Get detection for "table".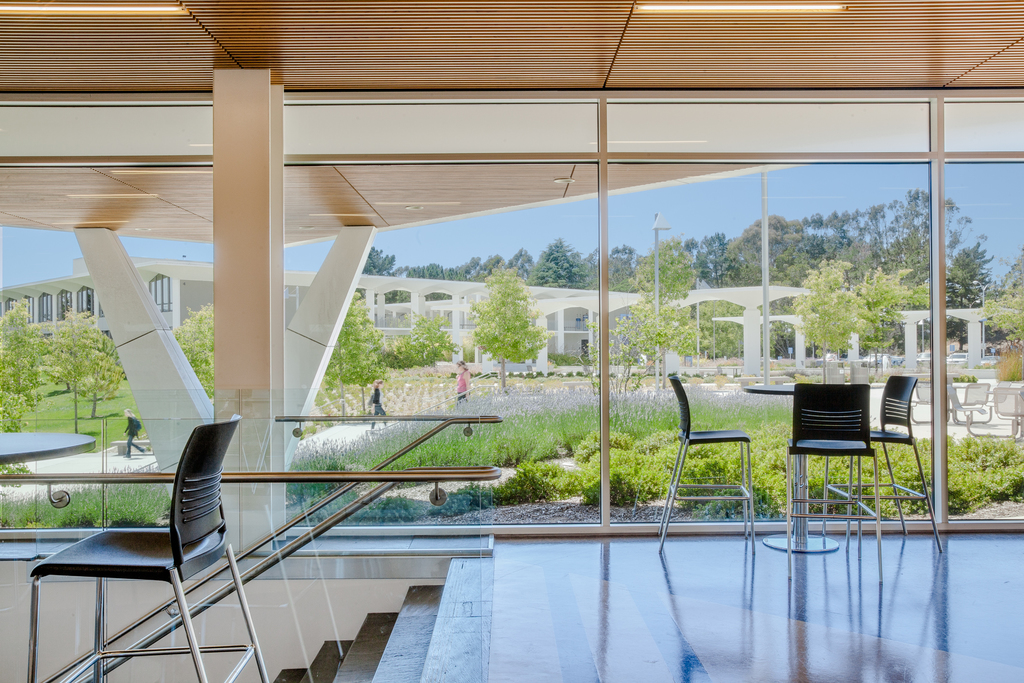
Detection: {"x1": 747, "y1": 386, "x2": 842, "y2": 555}.
